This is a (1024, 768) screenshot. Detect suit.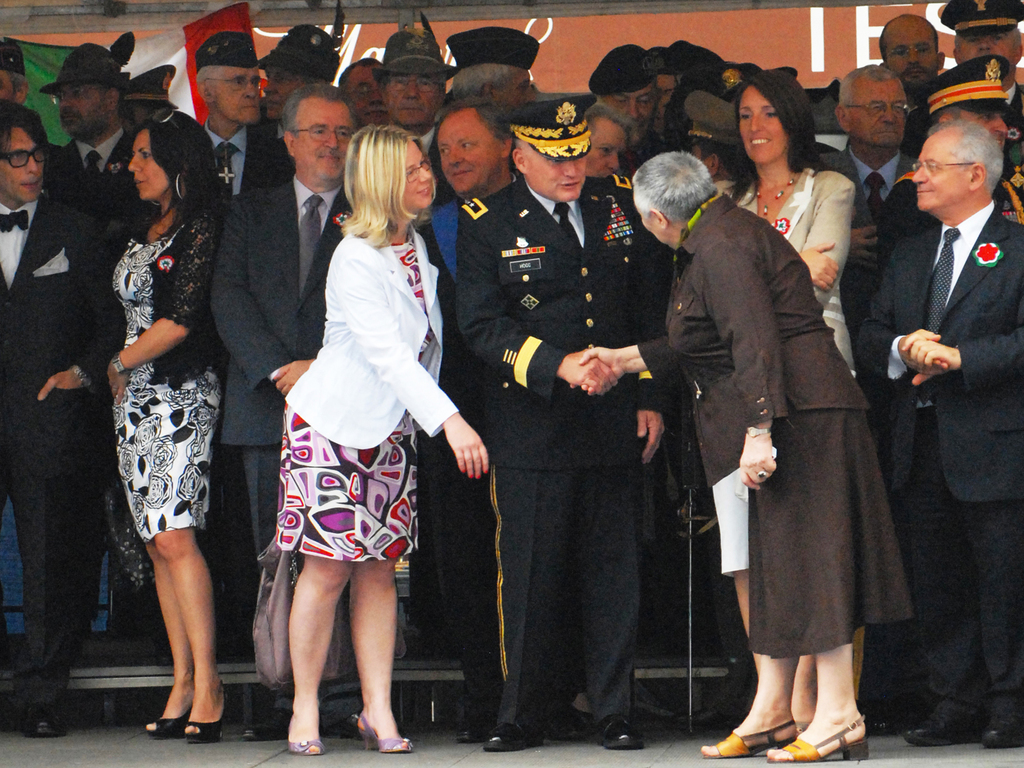
crop(211, 176, 356, 715).
